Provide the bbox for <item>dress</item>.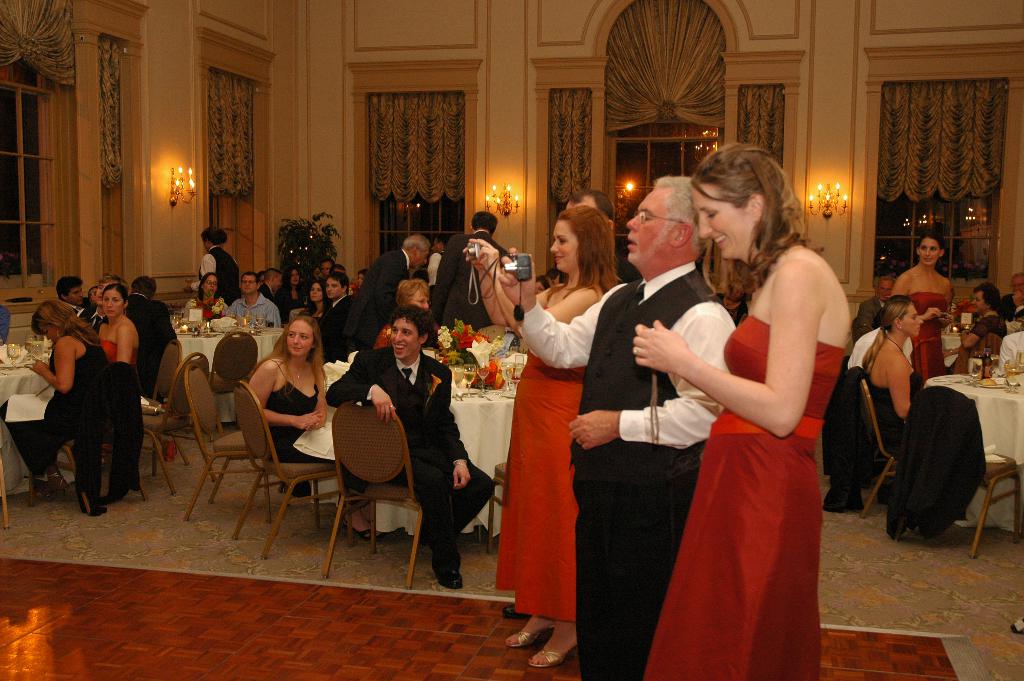
[left=493, top=303, right=588, bottom=622].
